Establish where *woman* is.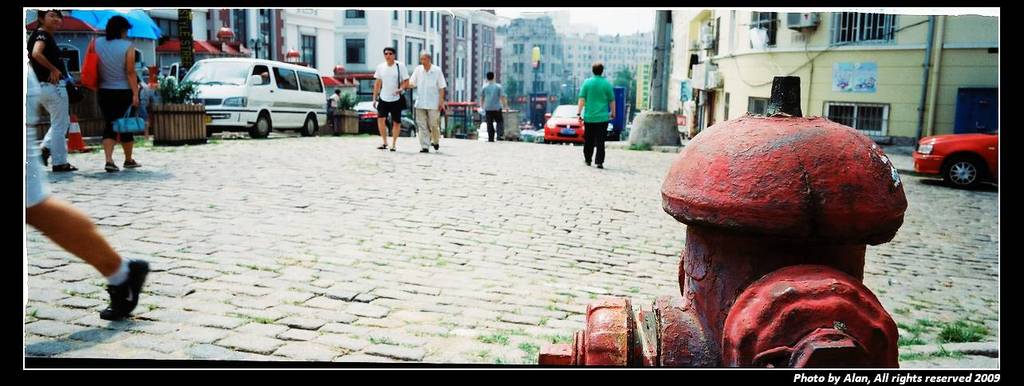
Established at bbox(85, 15, 137, 170).
